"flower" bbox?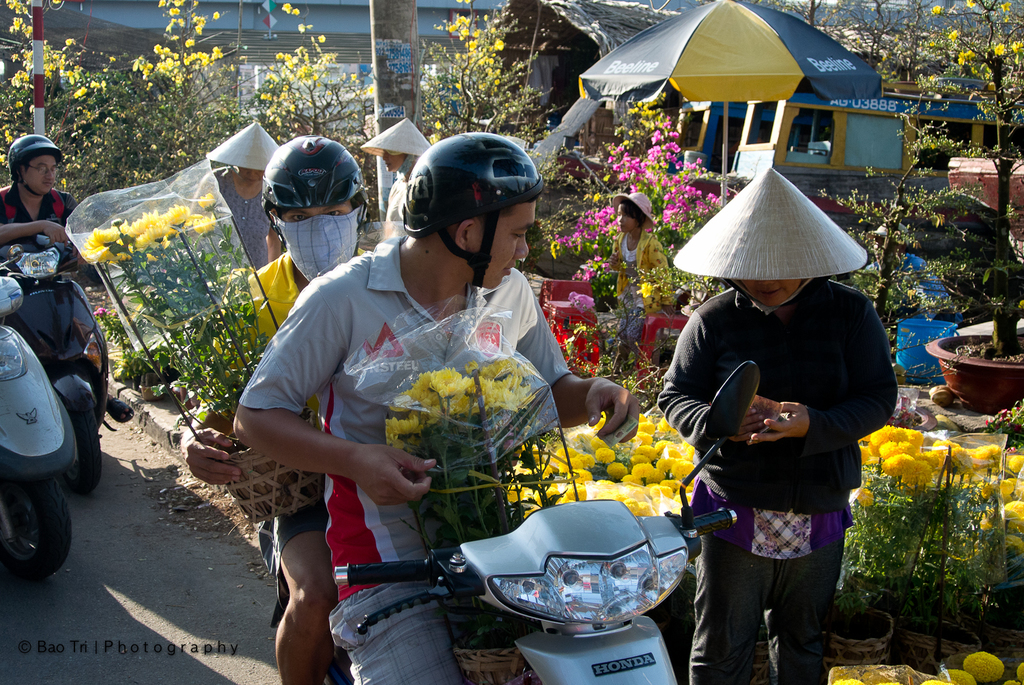
(x1=1001, y1=0, x2=1012, y2=13)
